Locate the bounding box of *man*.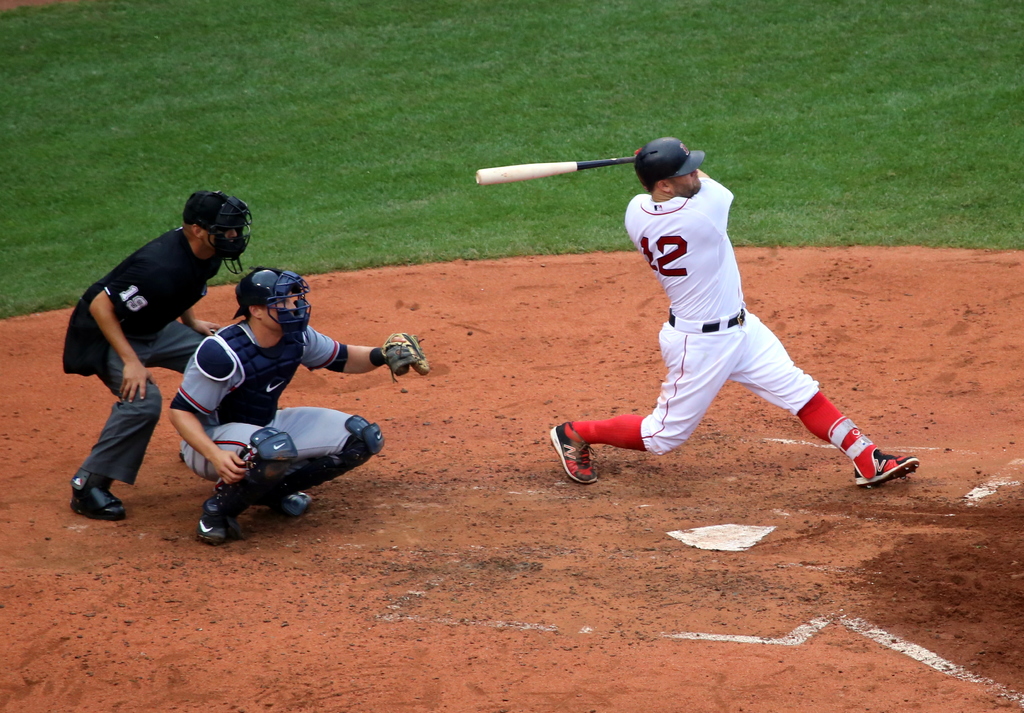
Bounding box: 58,189,242,539.
